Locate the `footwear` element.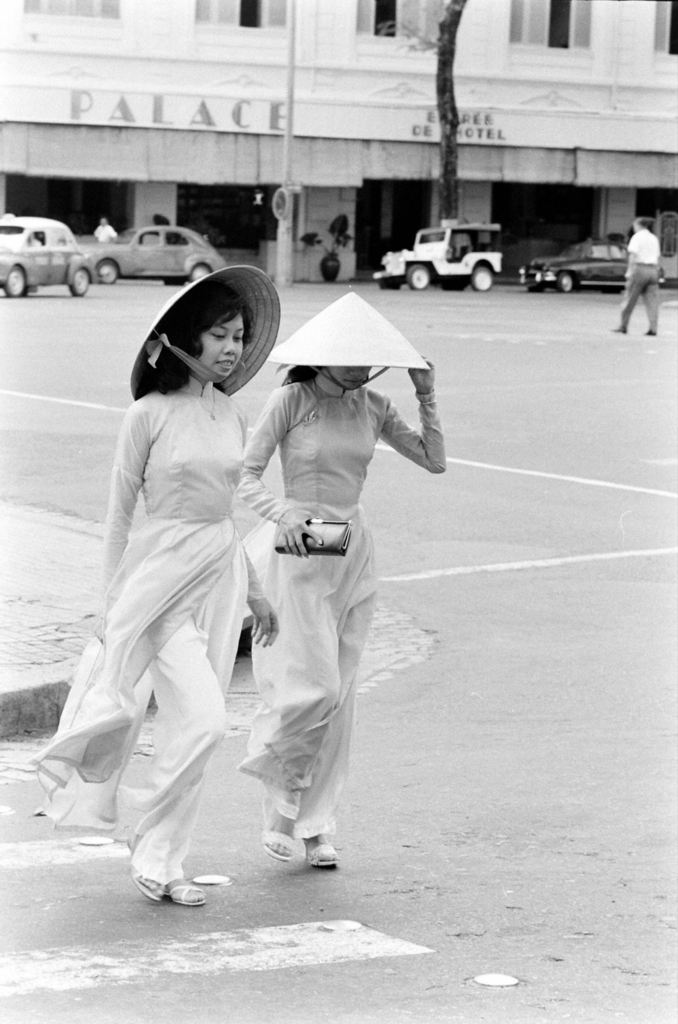
Element bbox: bbox=[159, 874, 211, 904].
